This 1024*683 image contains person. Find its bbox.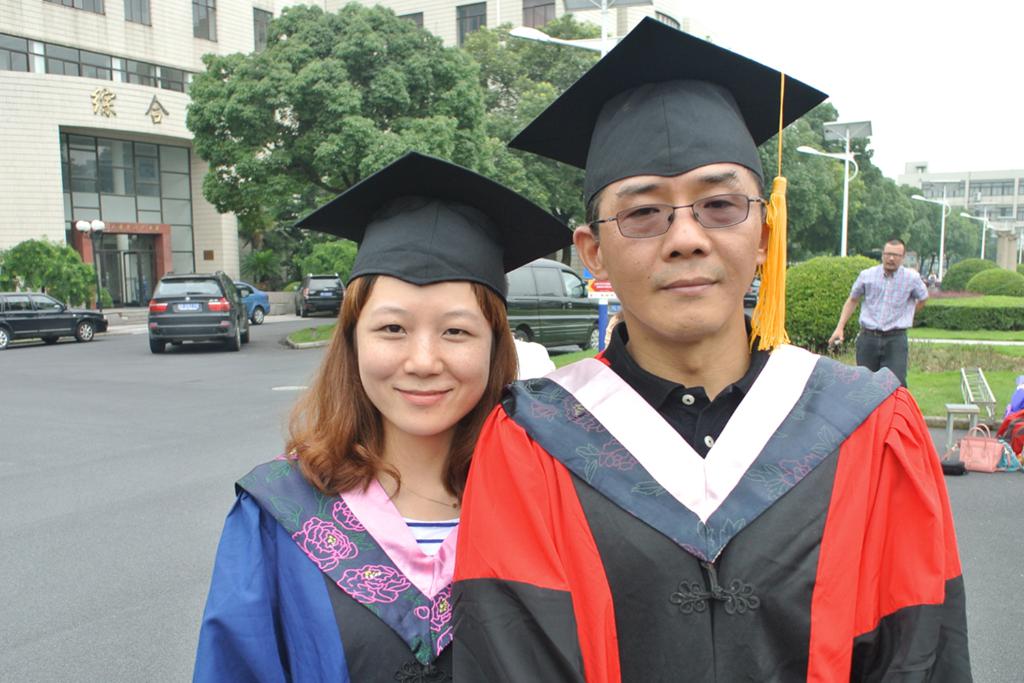
crop(827, 238, 930, 386).
